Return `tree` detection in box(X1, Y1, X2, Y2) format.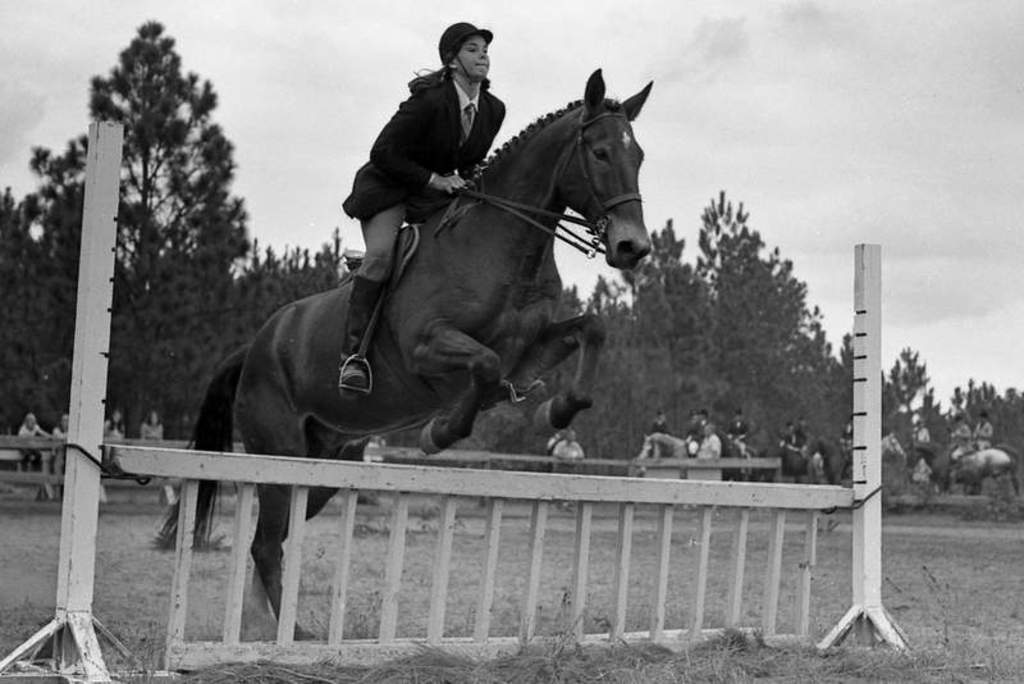
box(236, 233, 362, 351).
